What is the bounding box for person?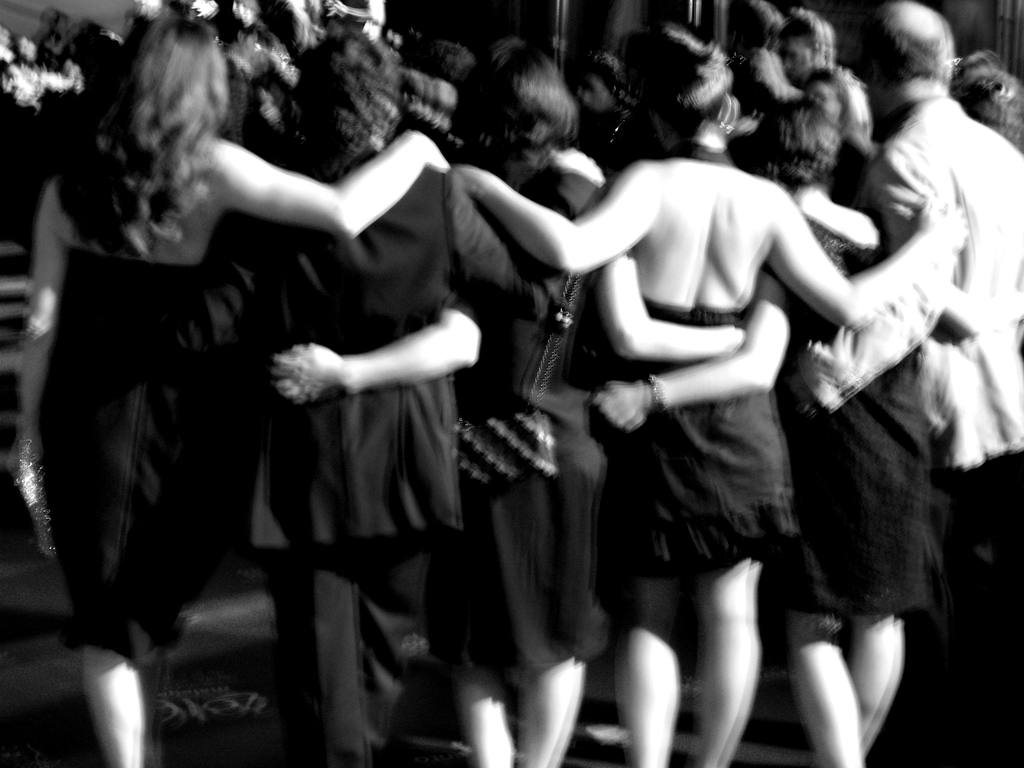
bbox=(951, 56, 1023, 158).
